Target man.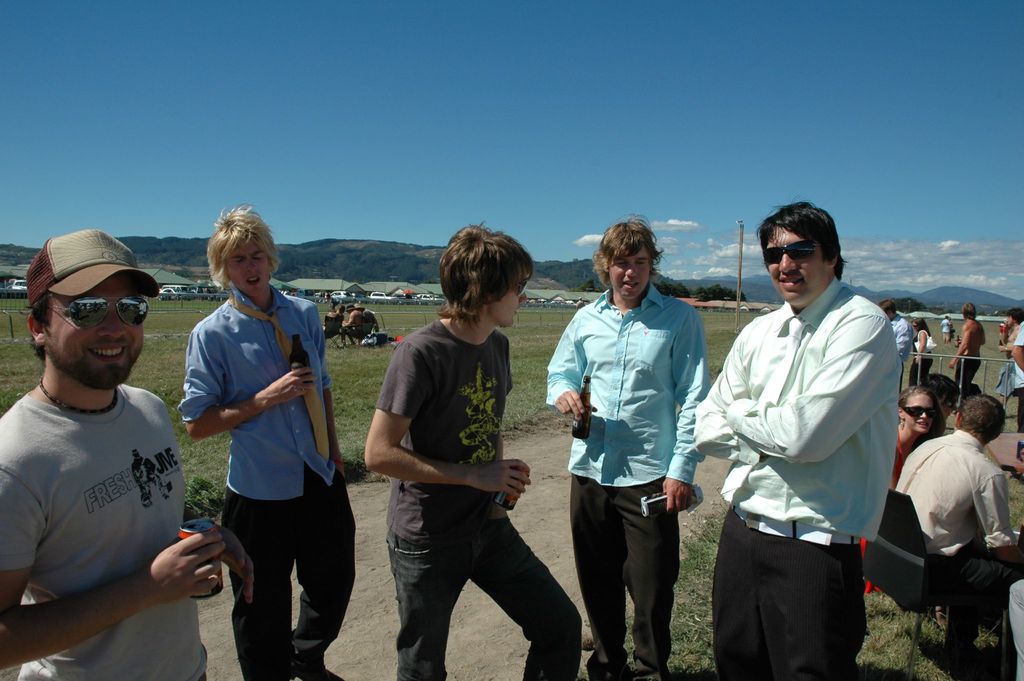
Target region: 178, 202, 355, 680.
